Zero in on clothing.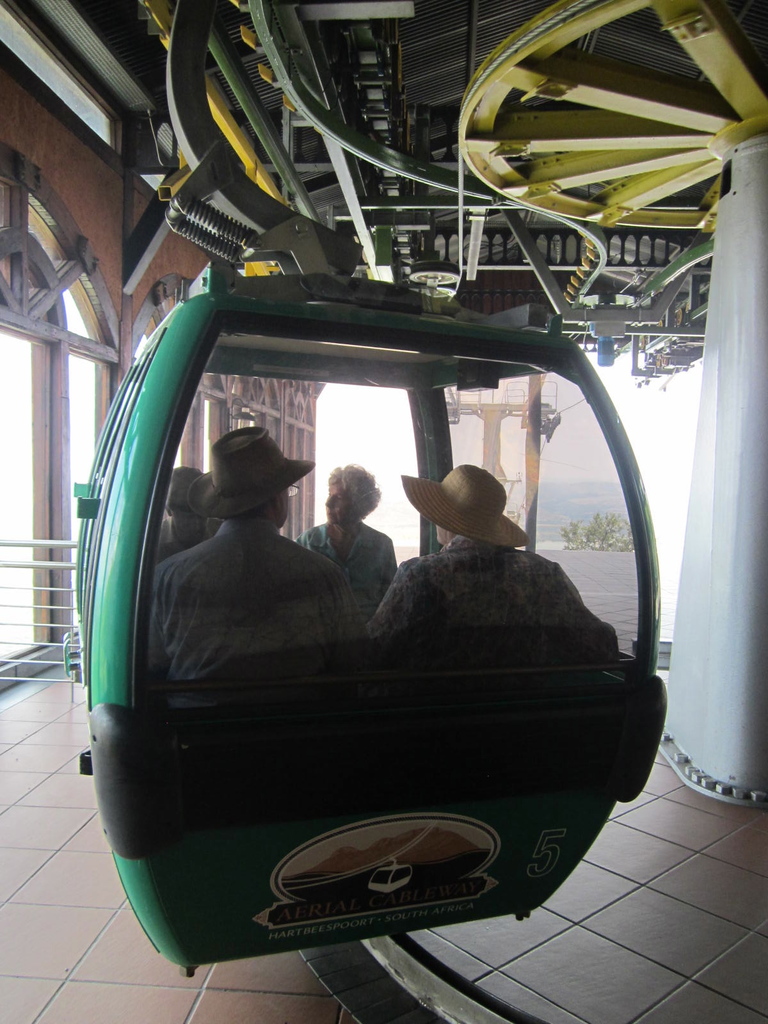
Zeroed in: region(153, 515, 193, 567).
